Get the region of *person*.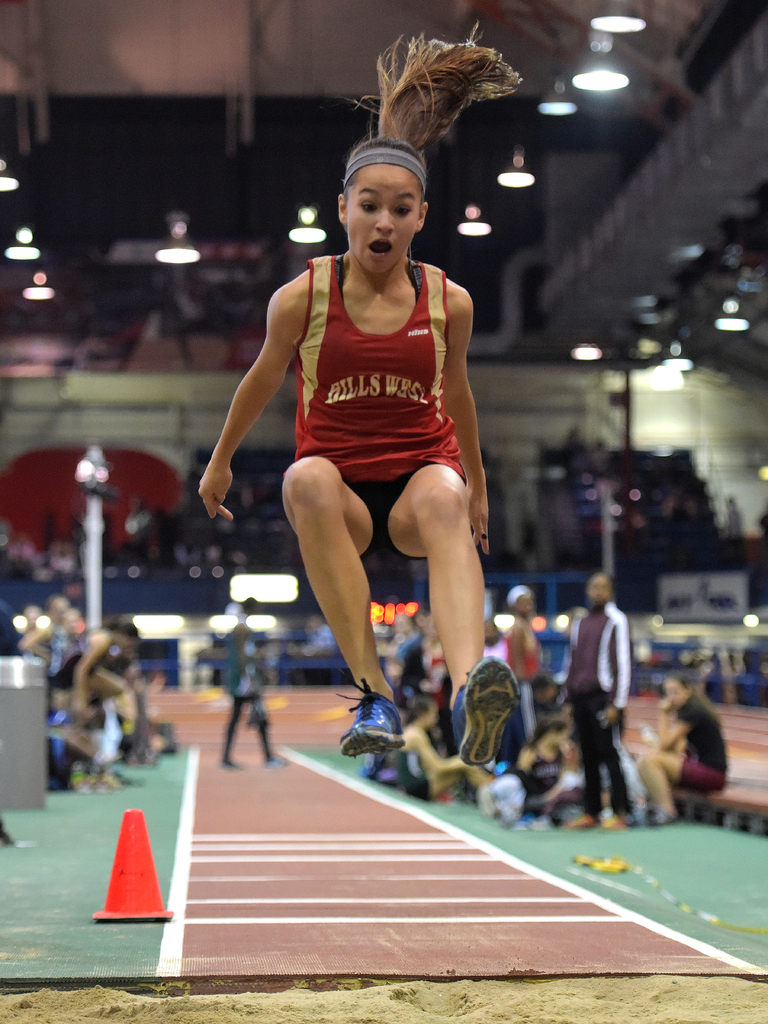
bbox=(639, 667, 722, 833).
